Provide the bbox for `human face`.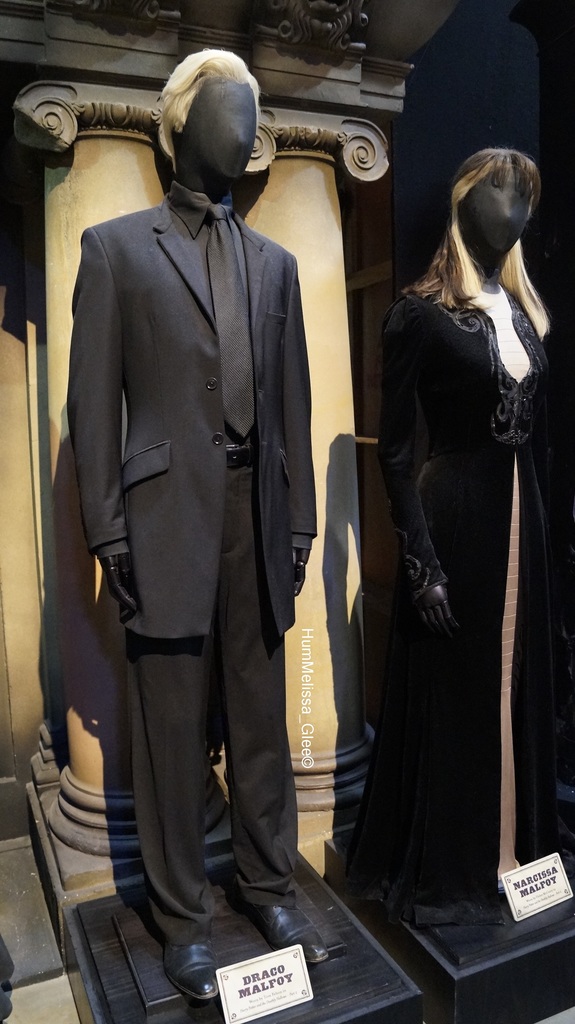
174:80:258:178.
